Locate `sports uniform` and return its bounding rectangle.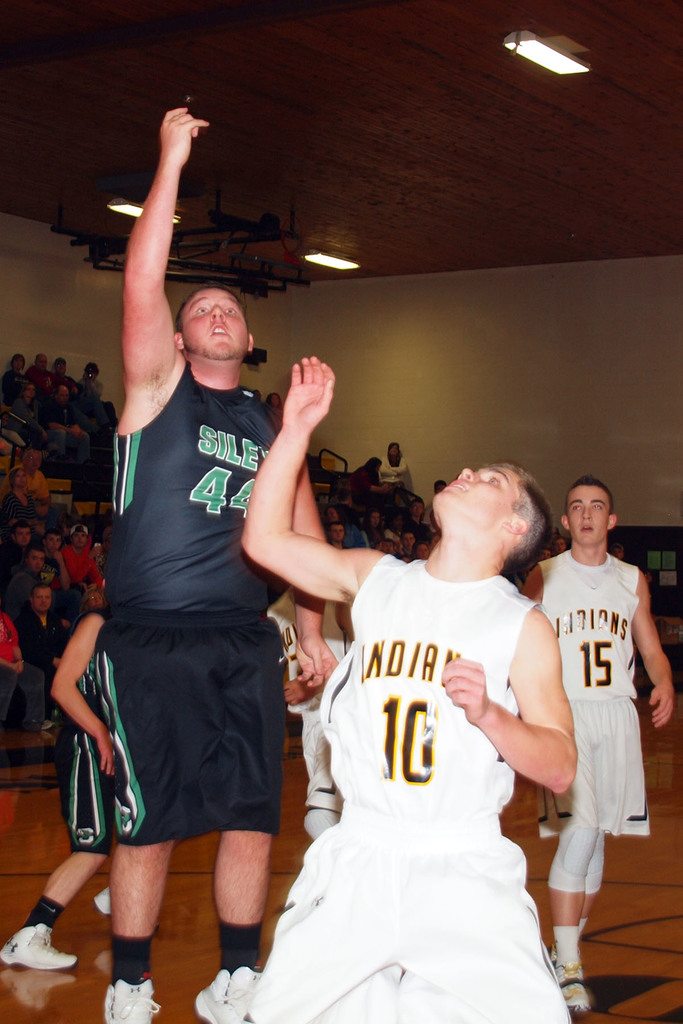
3:638:122:961.
